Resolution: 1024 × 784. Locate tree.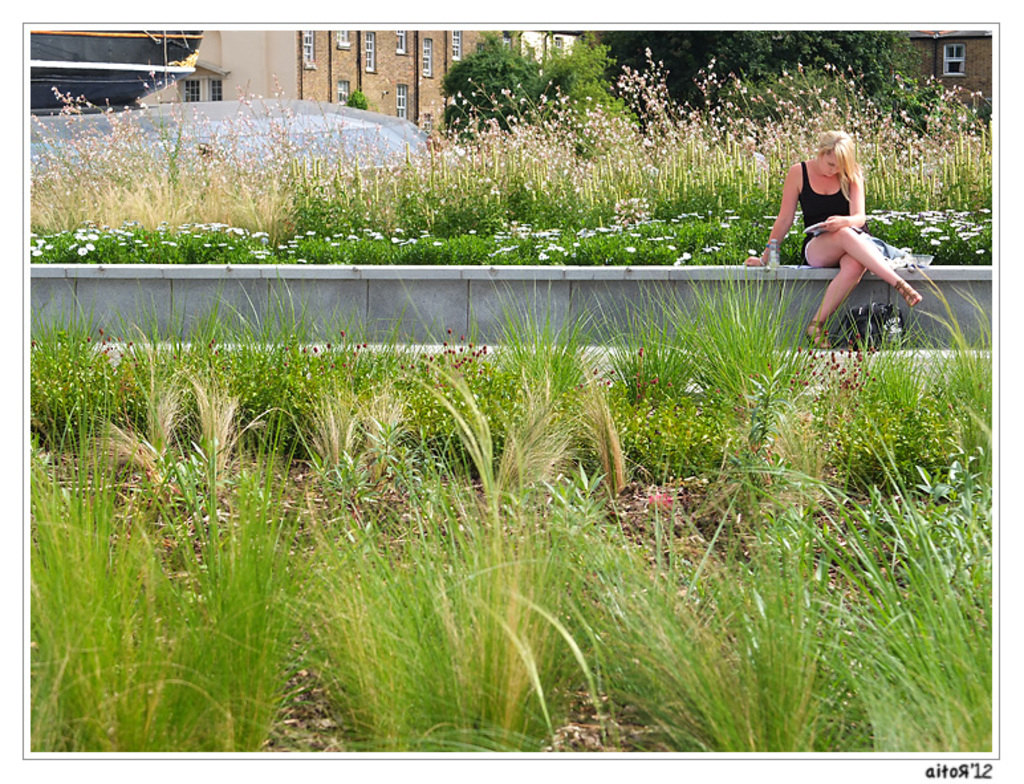
rect(593, 25, 932, 125).
